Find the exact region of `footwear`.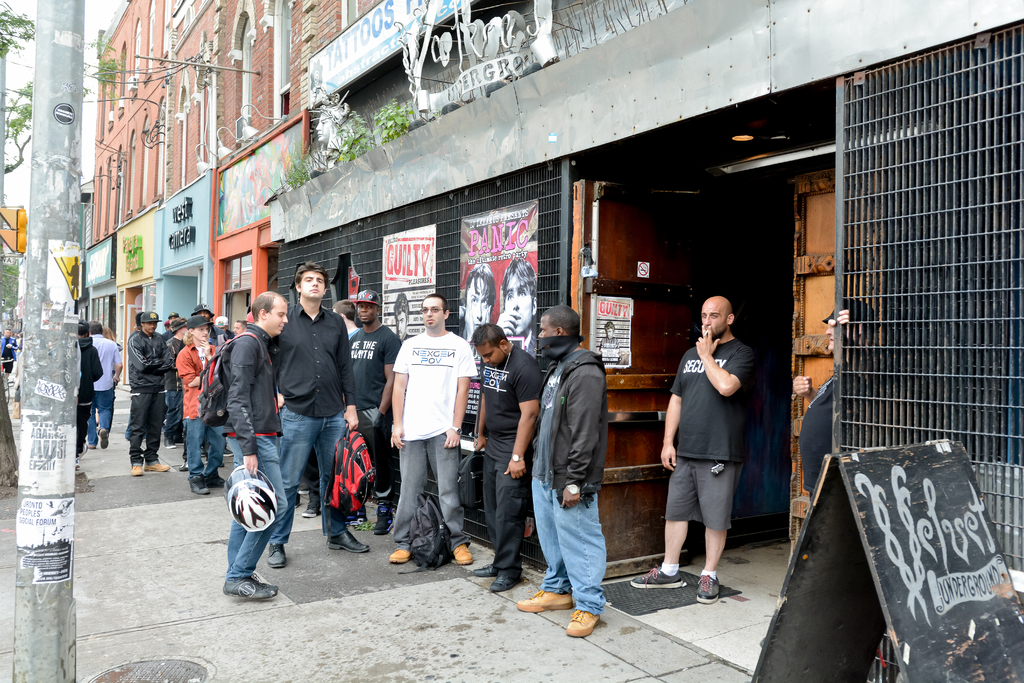
Exact region: <region>223, 447, 236, 456</region>.
